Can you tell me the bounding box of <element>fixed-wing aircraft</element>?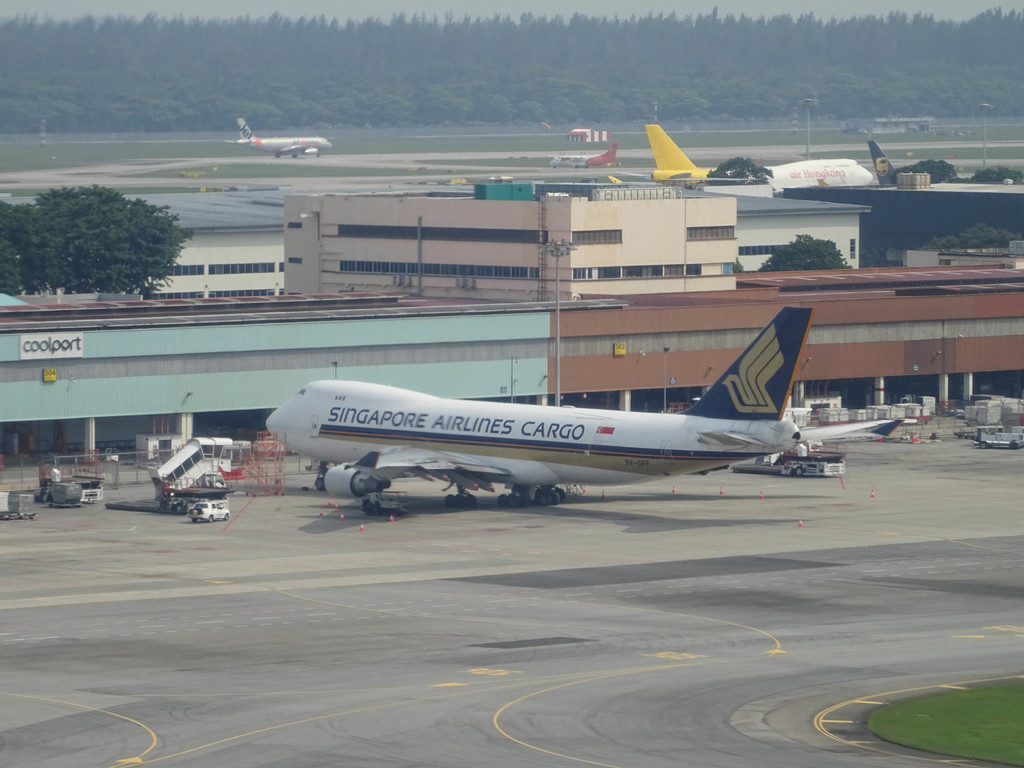
Rect(868, 140, 964, 186).
